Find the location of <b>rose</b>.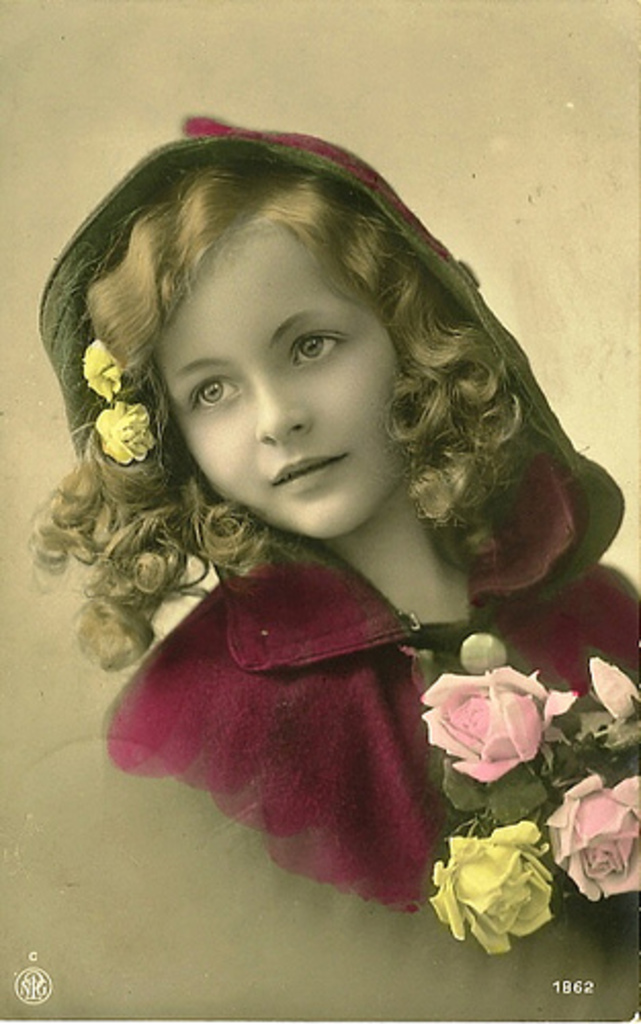
Location: [left=82, top=338, right=119, bottom=401].
